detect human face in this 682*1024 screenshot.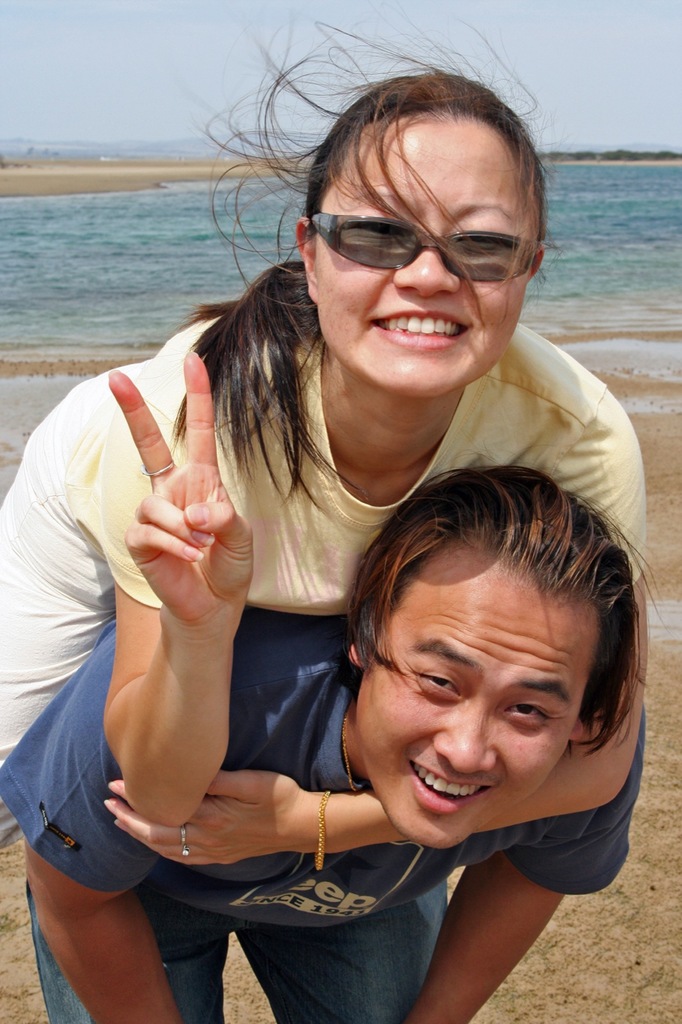
Detection: Rect(353, 559, 596, 844).
